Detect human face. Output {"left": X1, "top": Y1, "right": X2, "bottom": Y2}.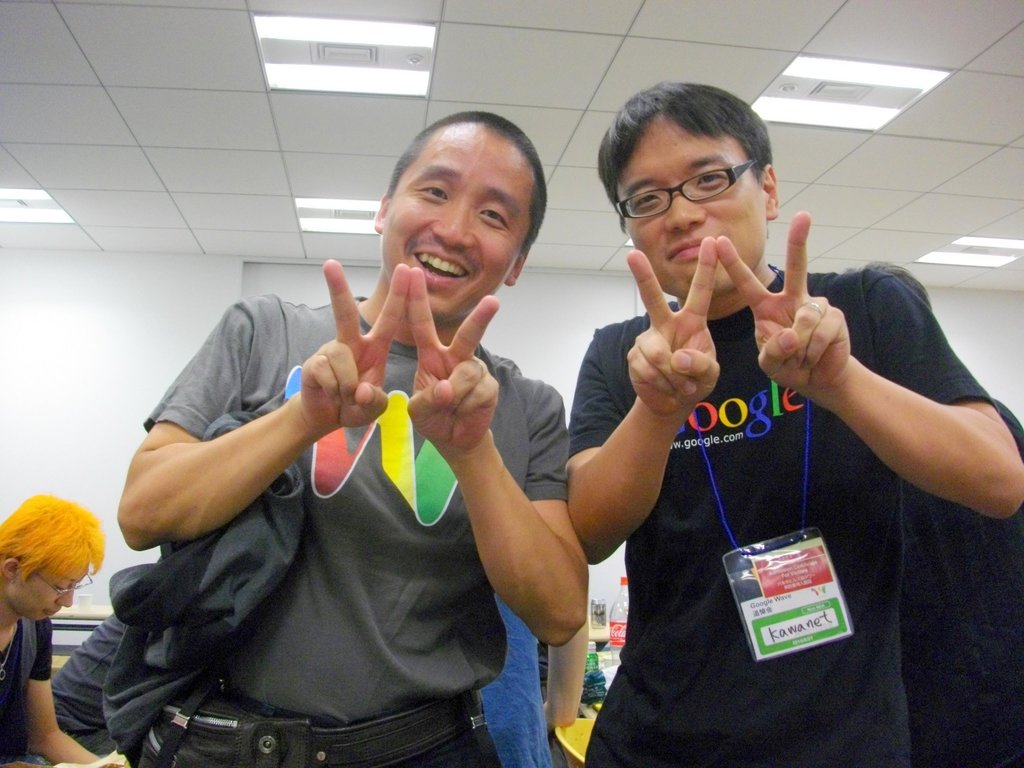
{"left": 382, "top": 125, "right": 534, "bottom": 322}.
